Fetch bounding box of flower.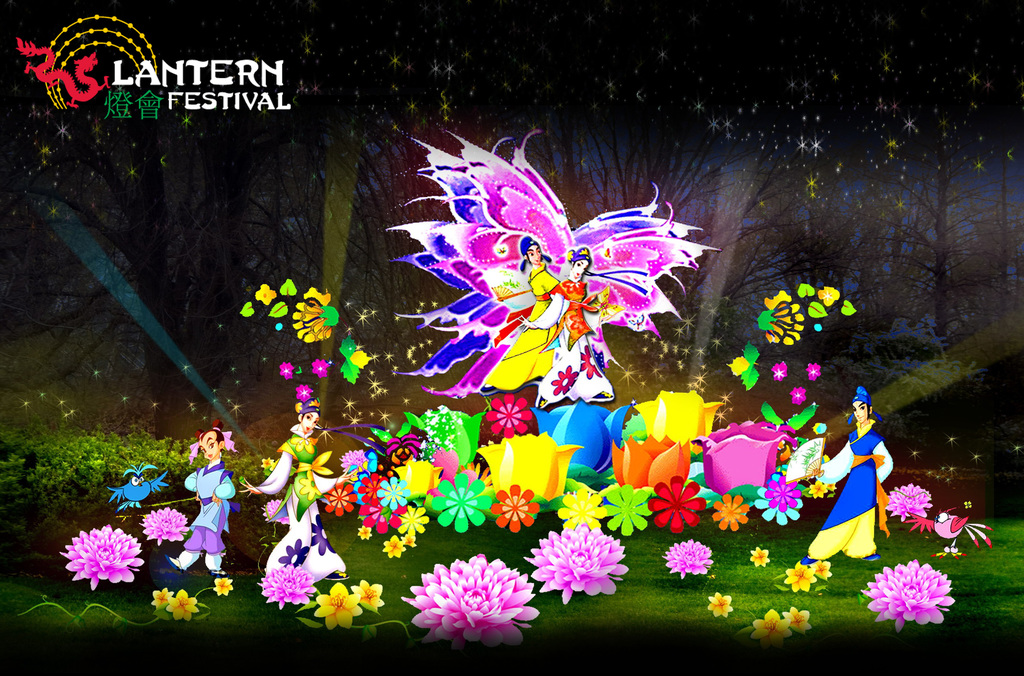
Bbox: [792, 385, 808, 410].
